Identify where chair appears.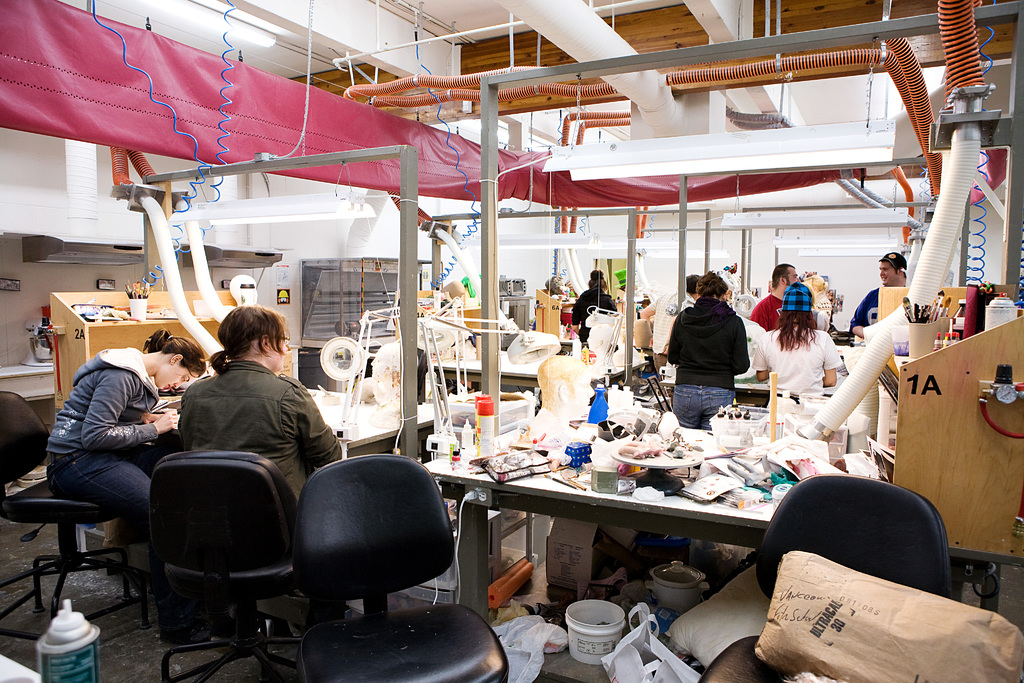
Appears at 145, 446, 310, 682.
